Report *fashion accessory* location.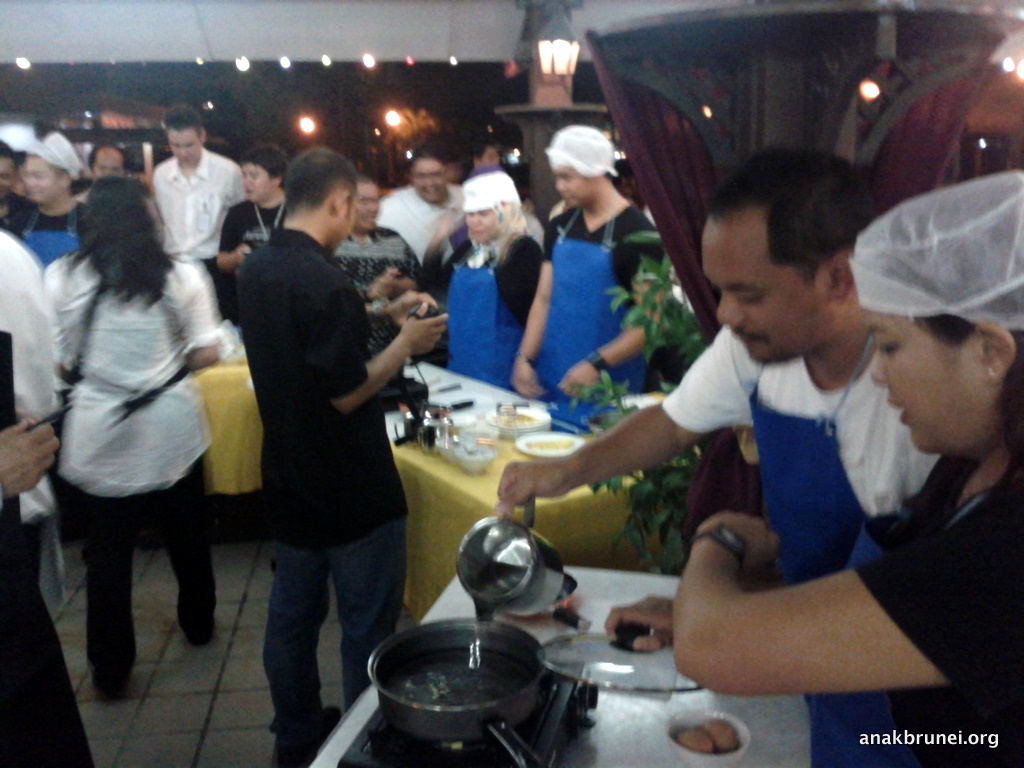
Report: left=466, top=173, right=517, bottom=214.
